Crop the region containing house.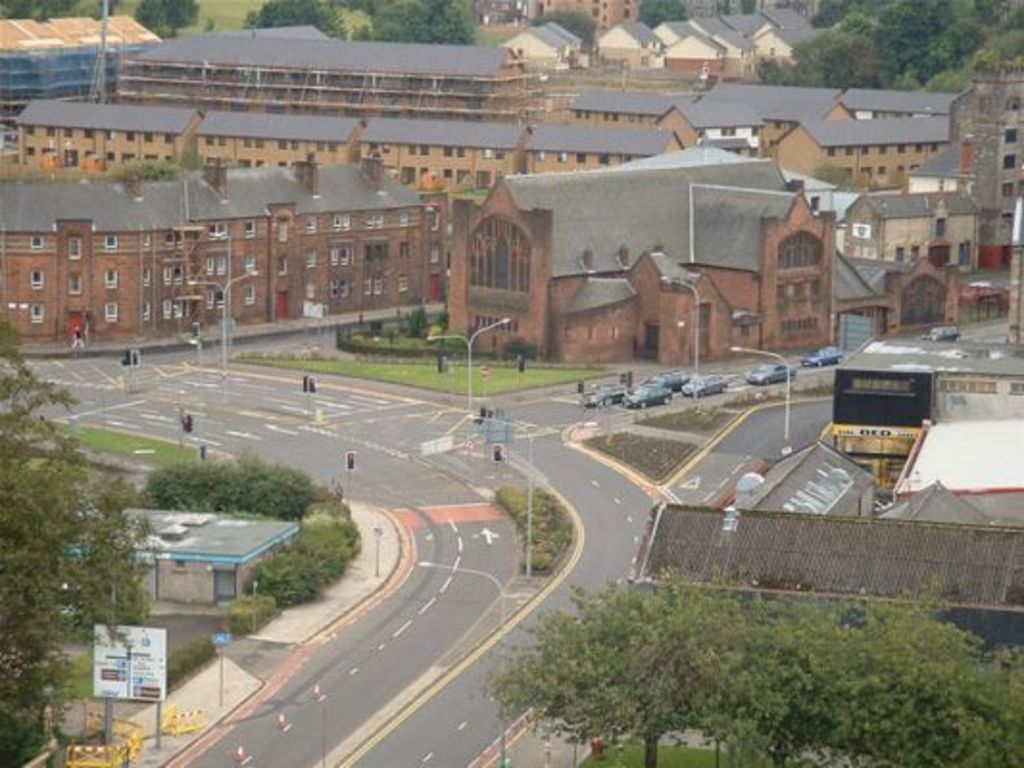
Crop region: (0,150,430,357).
